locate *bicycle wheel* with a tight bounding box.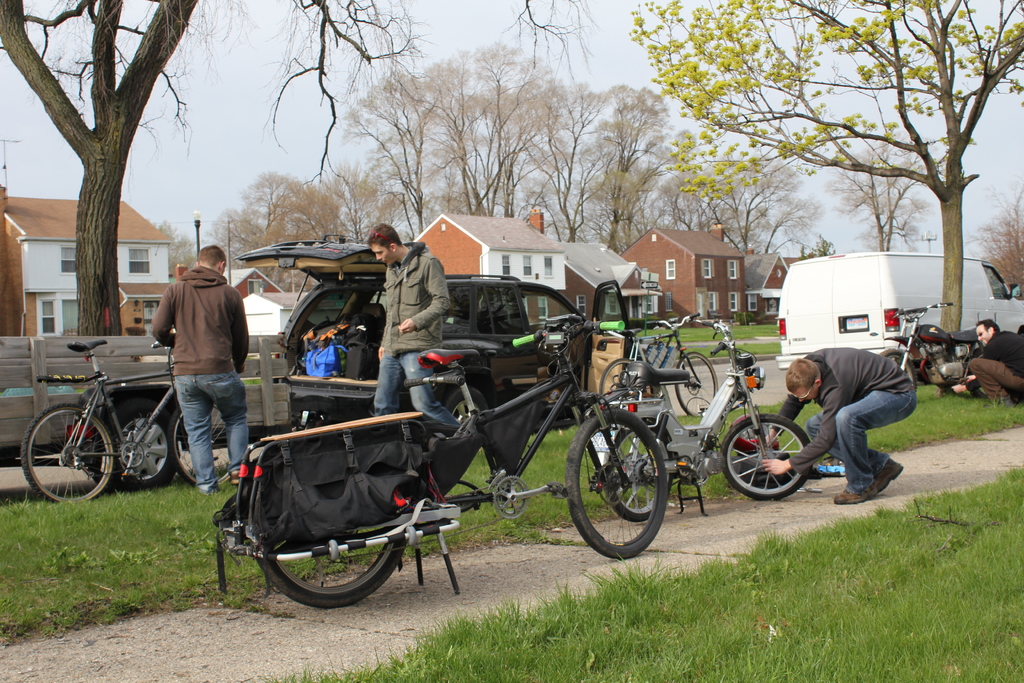
x1=675, y1=350, x2=718, y2=414.
